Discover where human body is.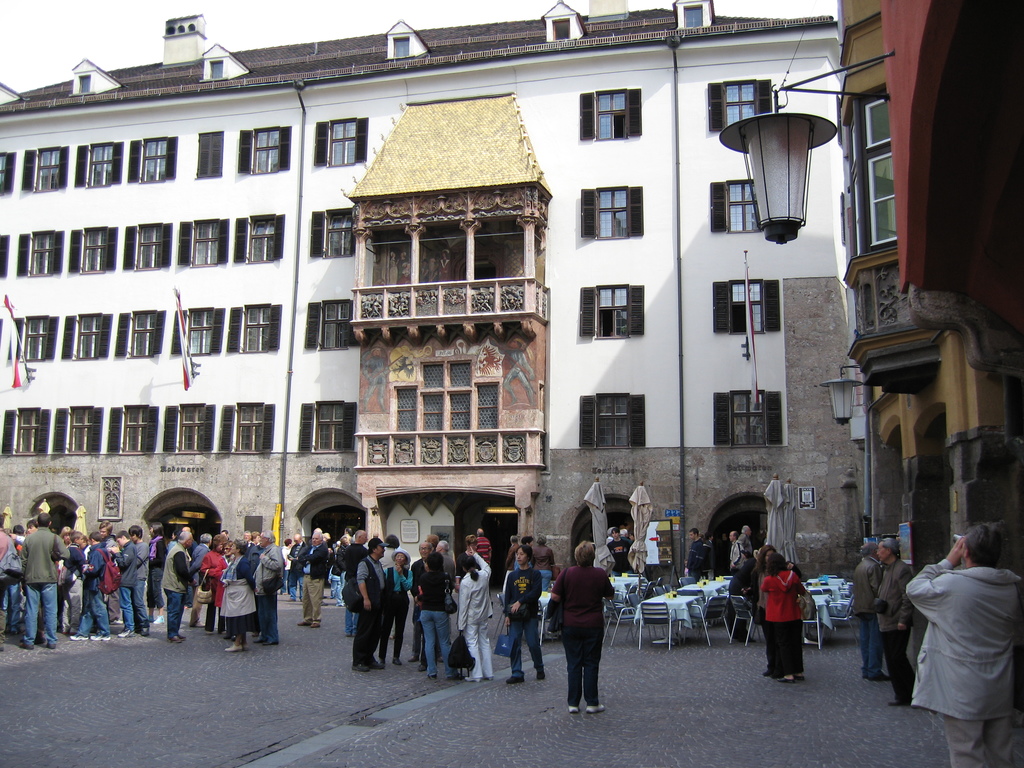
Discovered at (391,550,416,653).
